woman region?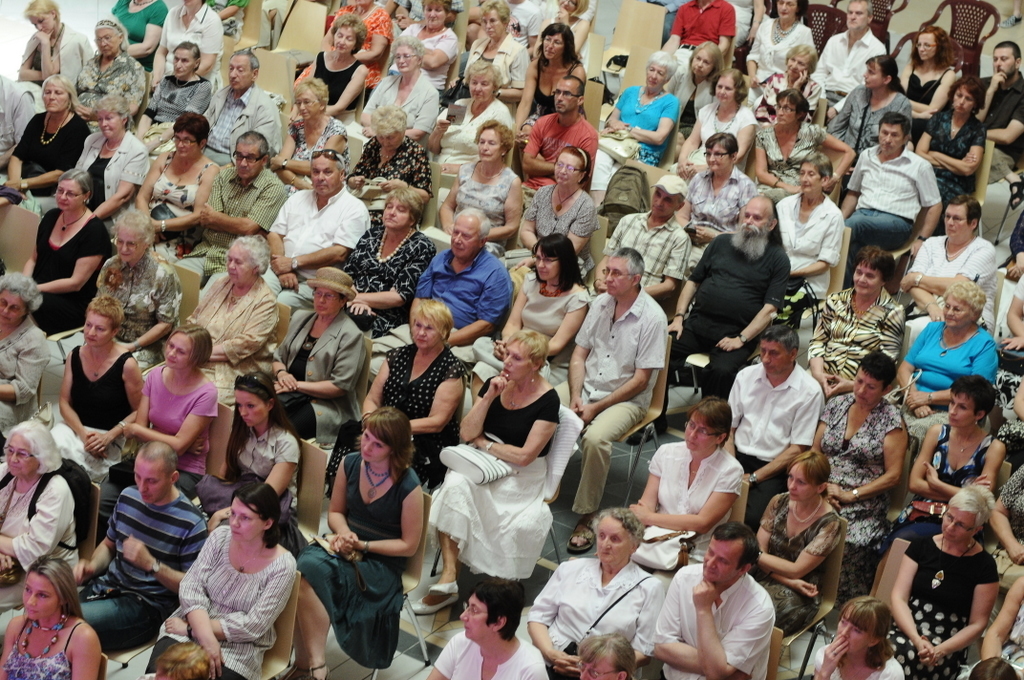
<box>16,0,92,91</box>
